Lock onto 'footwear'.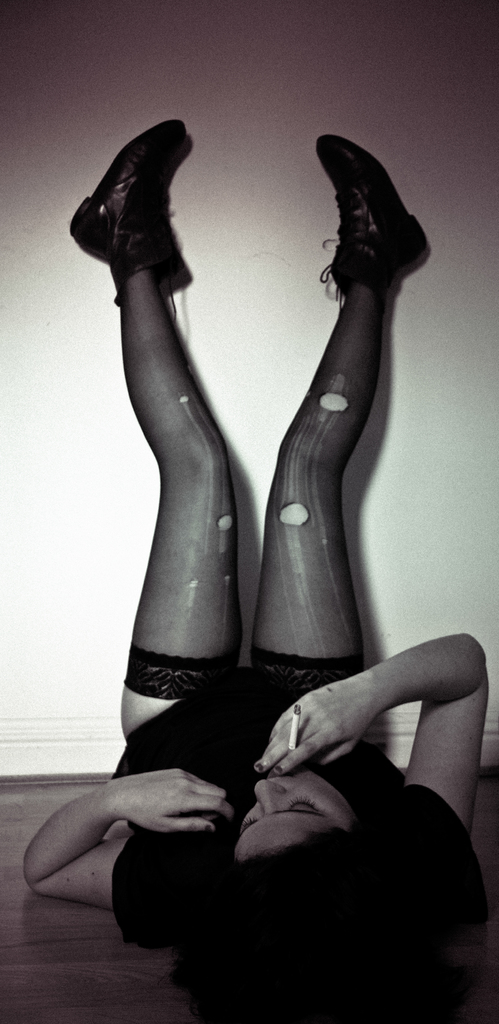
Locked: region(67, 120, 187, 298).
